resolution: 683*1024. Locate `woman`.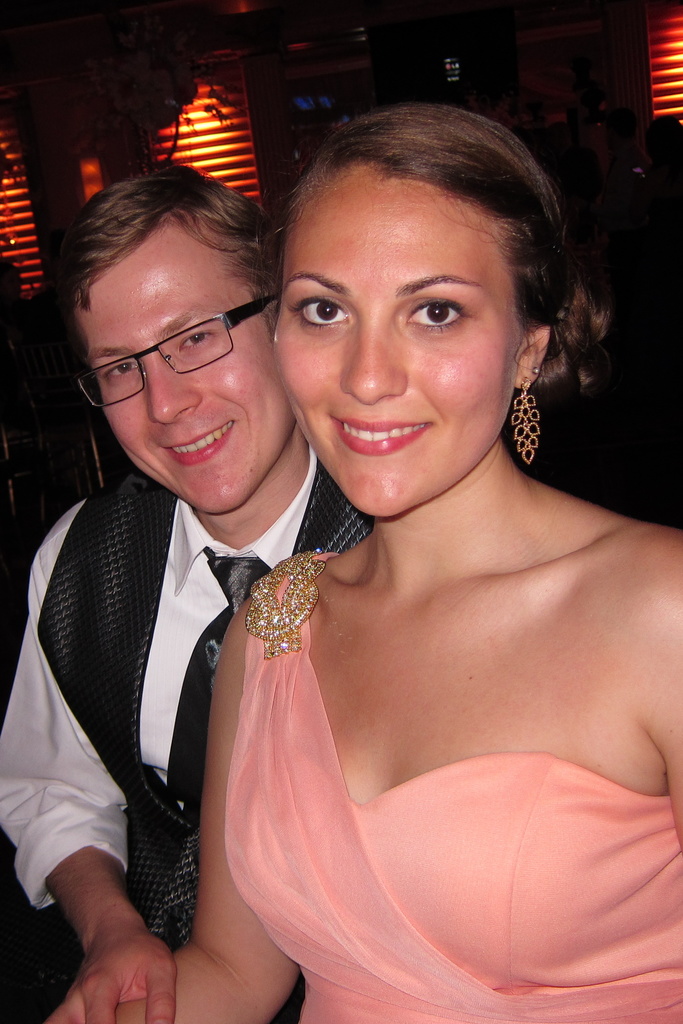
x1=133 y1=83 x2=670 y2=1014.
